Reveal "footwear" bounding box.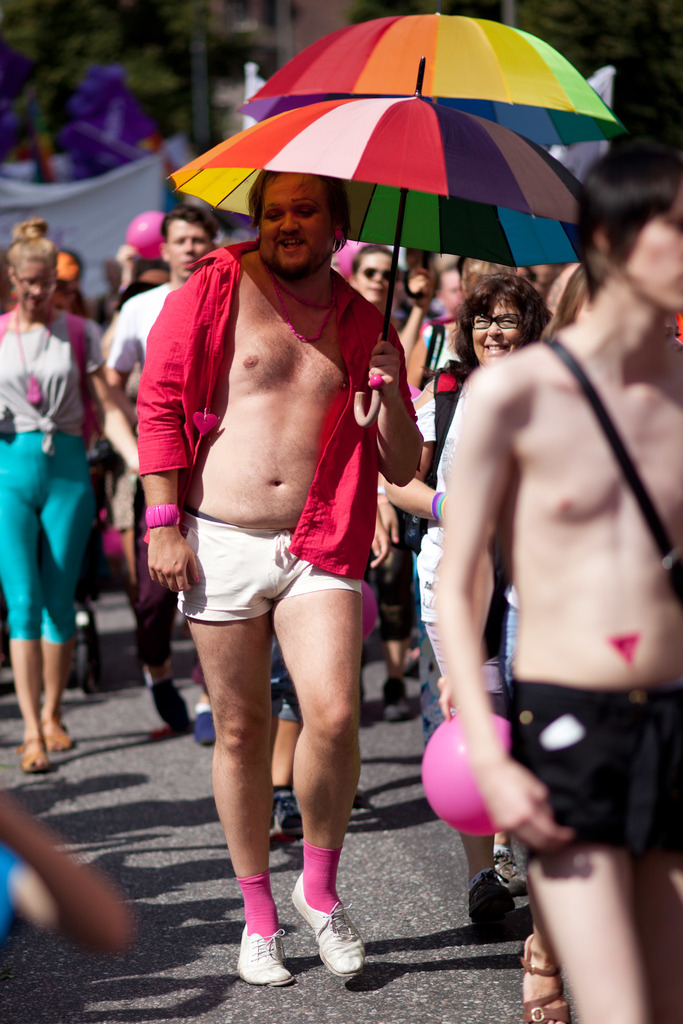
Revealed: [left=192, top=704, right=224, bottom=748].
